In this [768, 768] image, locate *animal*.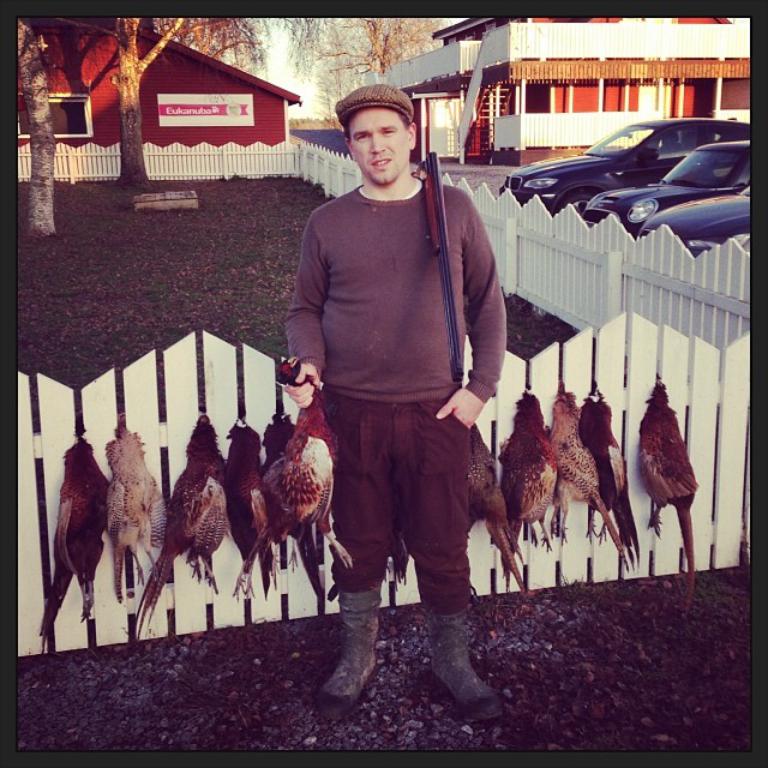
Bounding box: (left=546, top=380, right=632, bottom=576).
